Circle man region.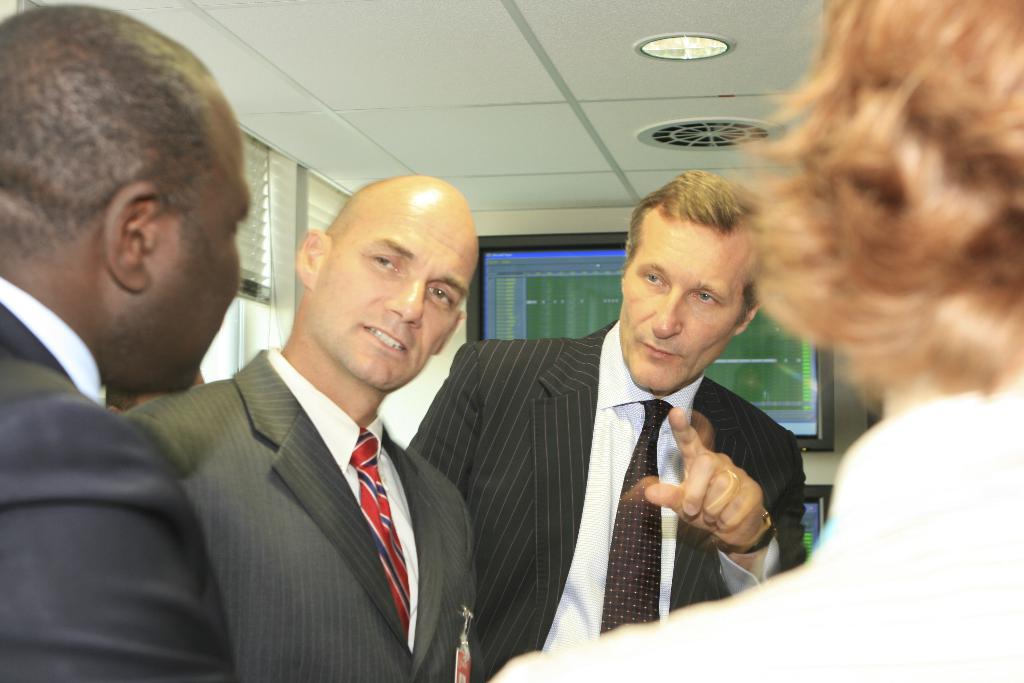
Region: left=0, top=4, right=250, bottom=682.
